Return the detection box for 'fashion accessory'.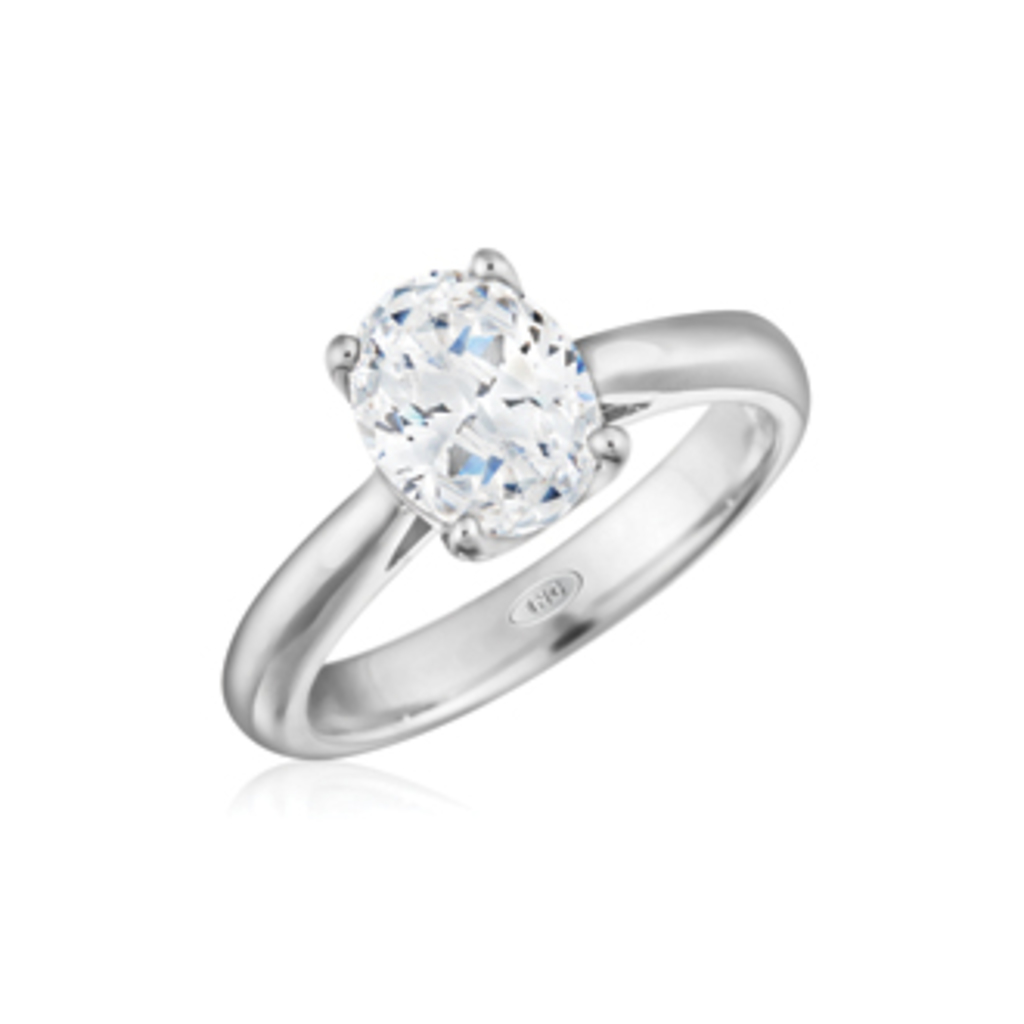
BBox(223, 245, 816, 763).
